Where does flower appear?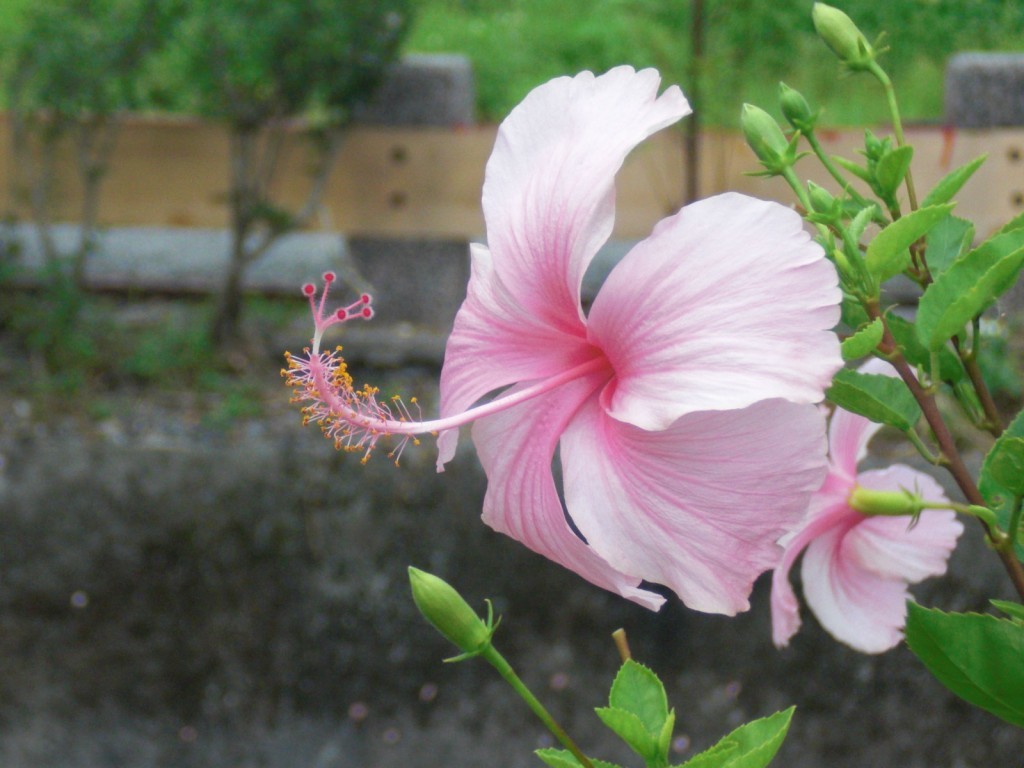
Appears at BBox(773, 352, 972, 661).
